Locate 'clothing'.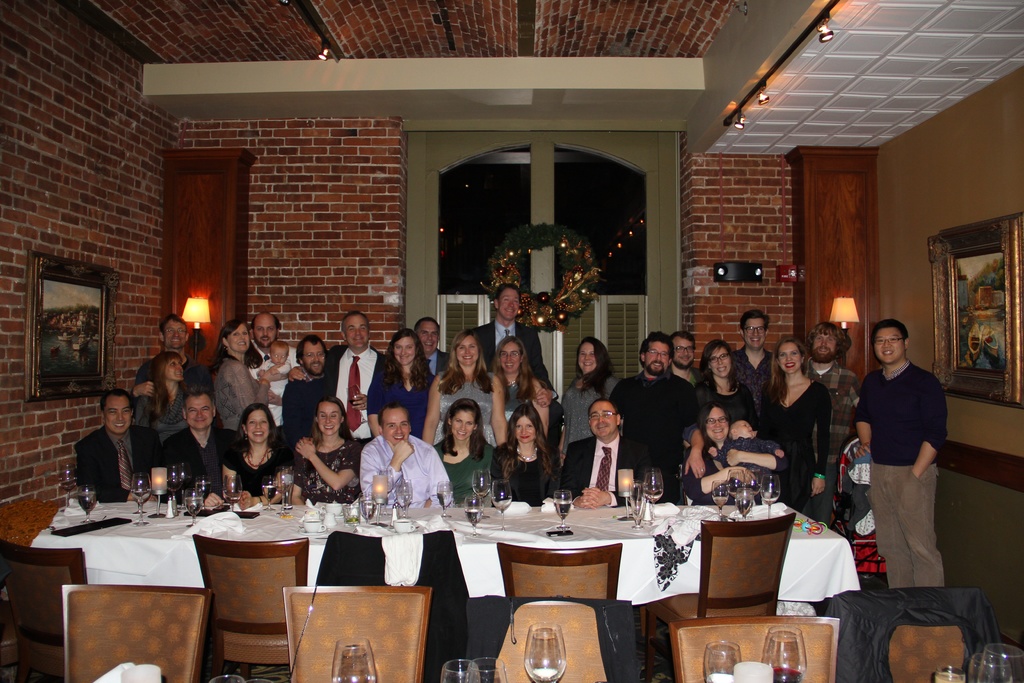
Bounding box: Rect(556, 374, 624, 477).
